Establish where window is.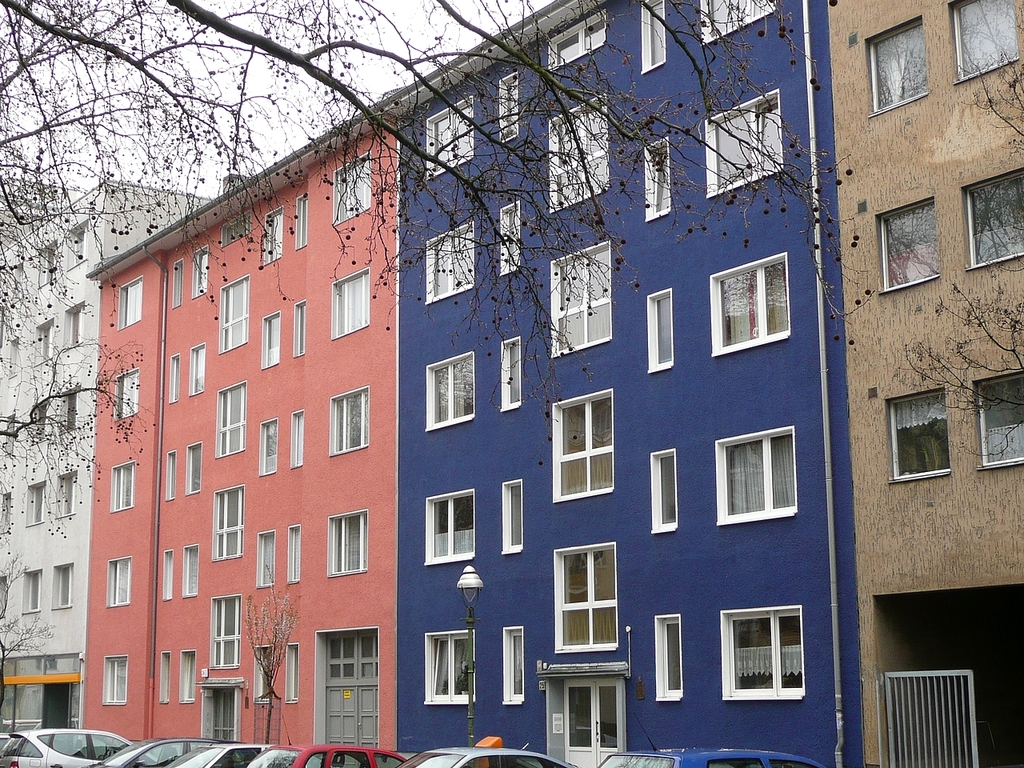
Established at BBox(962, 174, 1022, 257).
